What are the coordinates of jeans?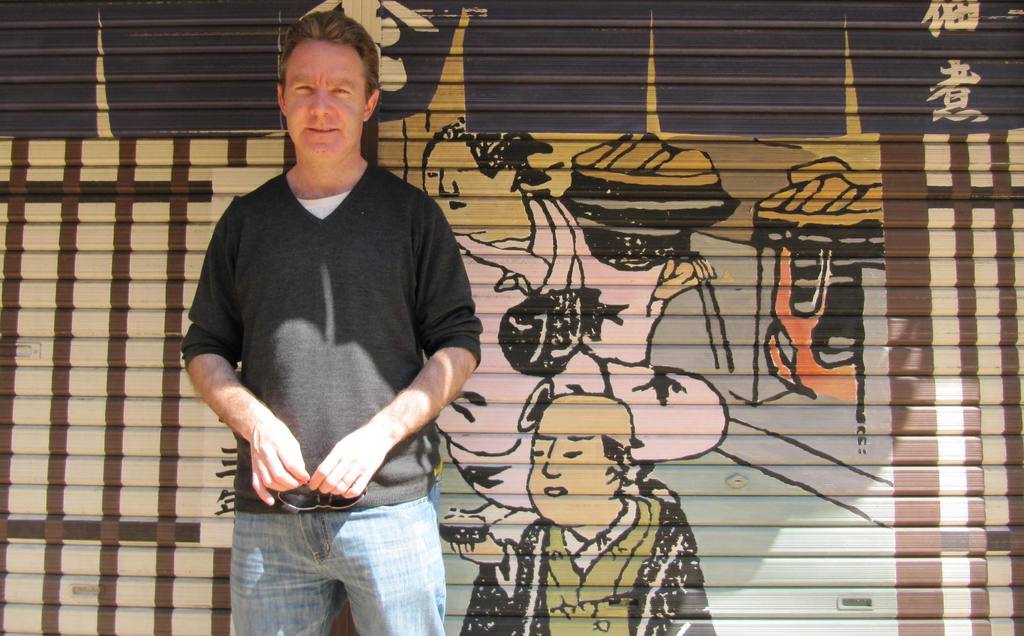
pyautogui.locateOnScreen(219, 487, 454, 635).
